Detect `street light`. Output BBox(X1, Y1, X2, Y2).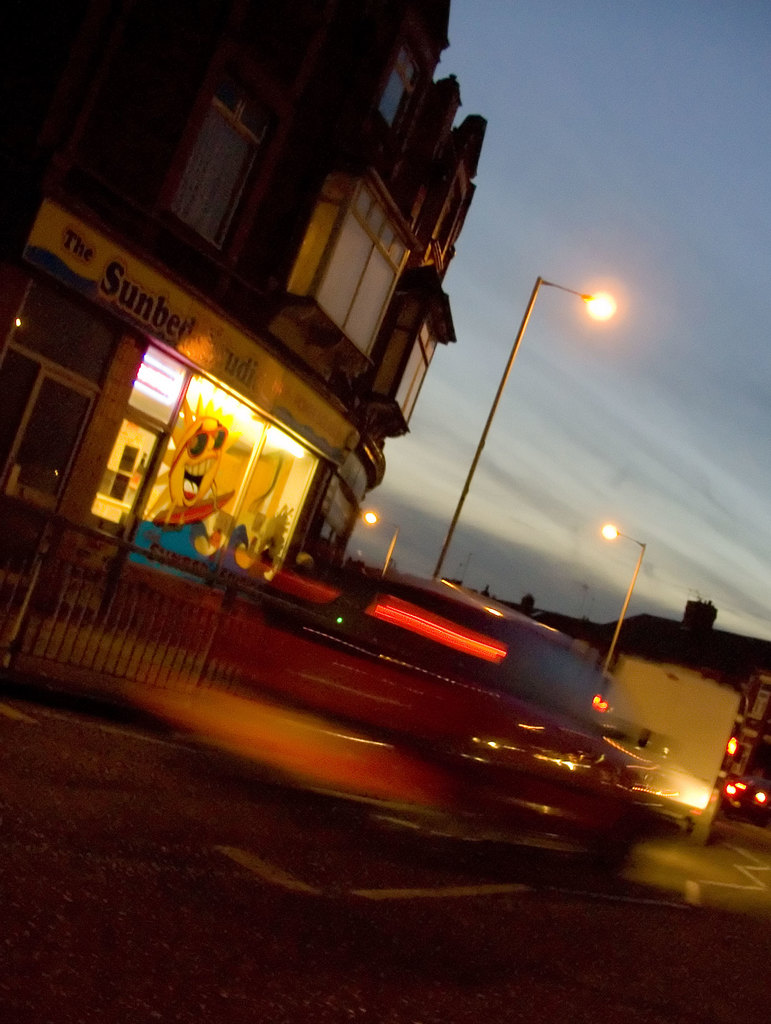
BBox(599, 522, 650, 682).
